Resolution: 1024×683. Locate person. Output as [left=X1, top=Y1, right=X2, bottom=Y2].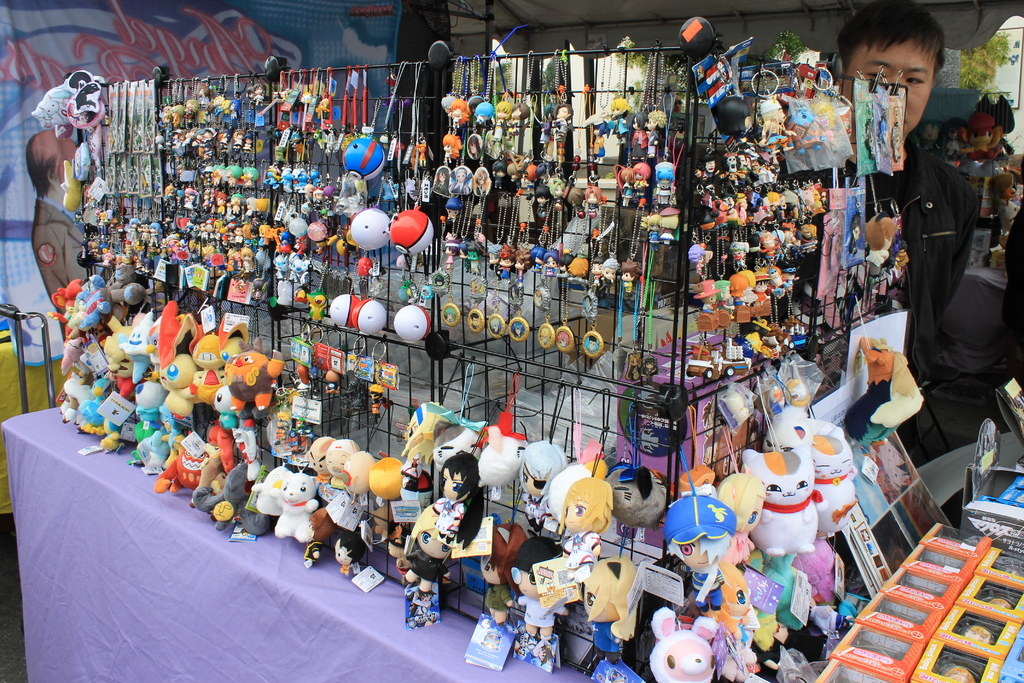
[left=568, top=188, right=585, bottom=210].
